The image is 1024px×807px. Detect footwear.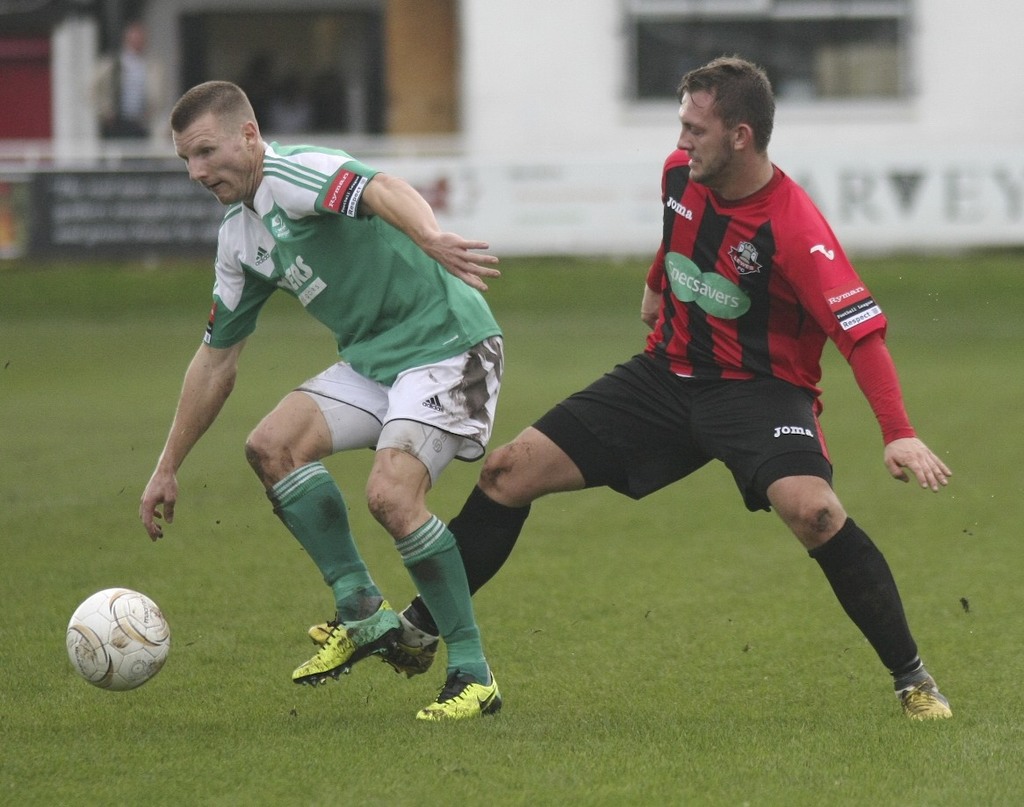
Detection: {"left": 293, "top": 598, "right": 406, "bottom": 687}.
